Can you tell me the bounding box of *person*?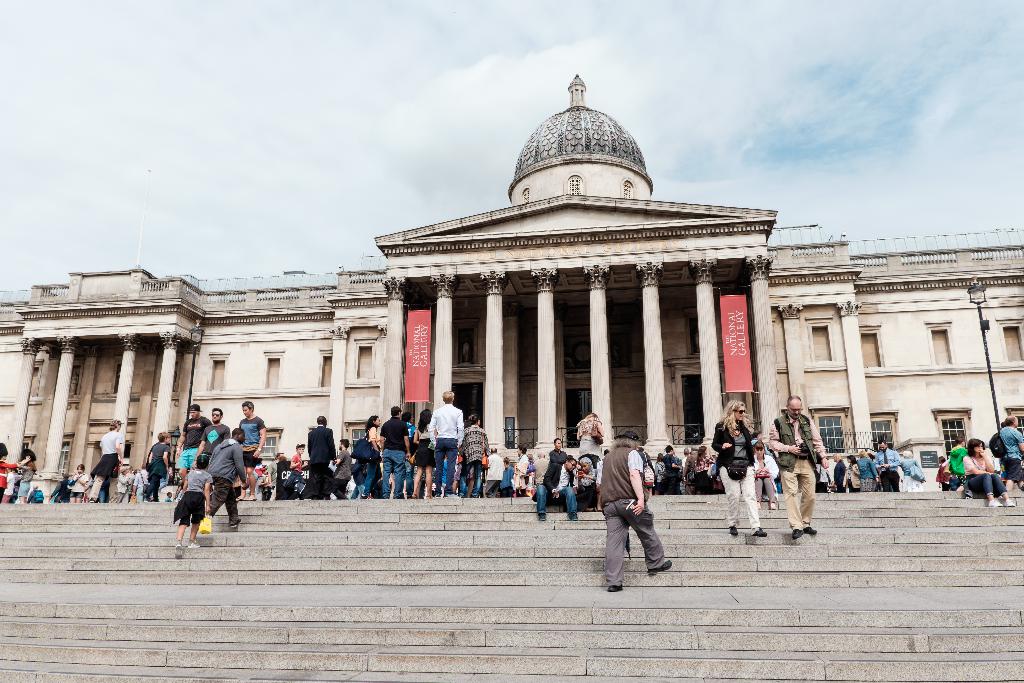
<bbox>287, 441, 308, 499</bbox>.
